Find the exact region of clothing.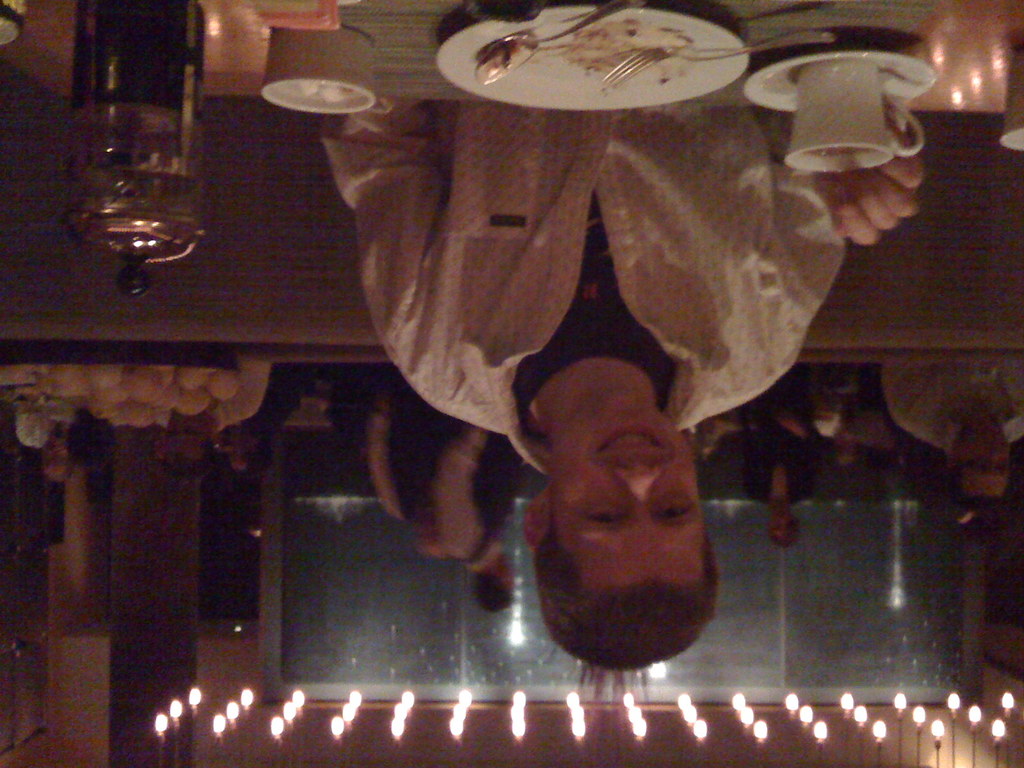
Exact region: rect(225, 359, 300, 440).
